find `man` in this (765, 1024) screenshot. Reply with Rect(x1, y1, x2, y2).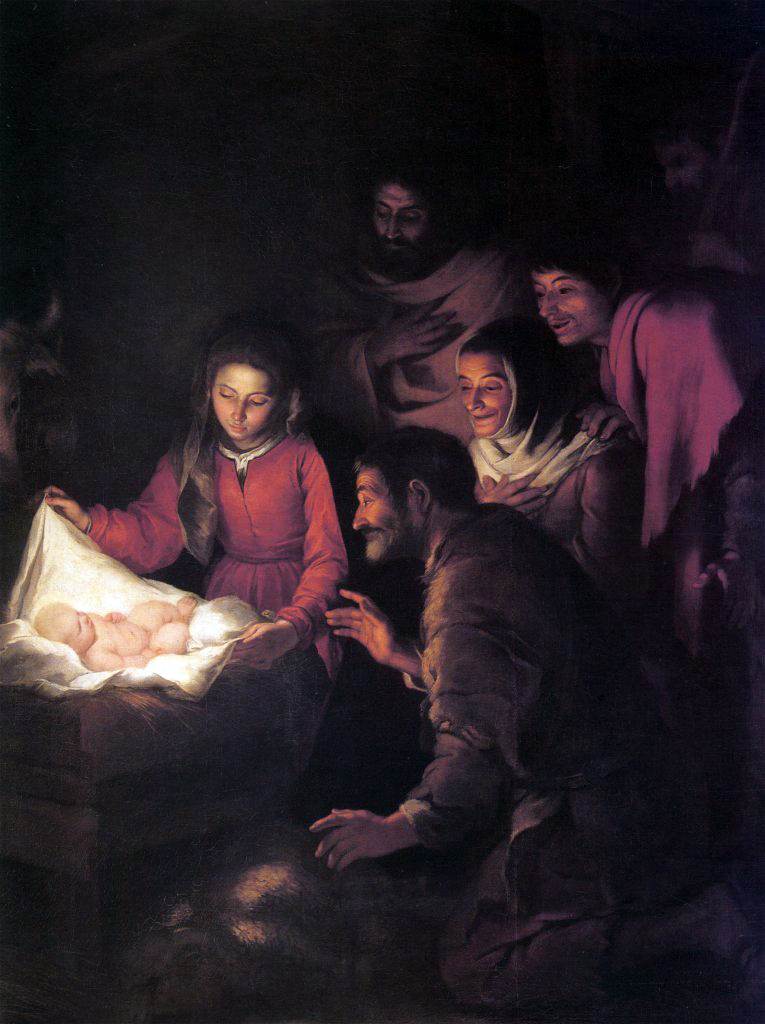
Rect(314, 402, 625, 926).
